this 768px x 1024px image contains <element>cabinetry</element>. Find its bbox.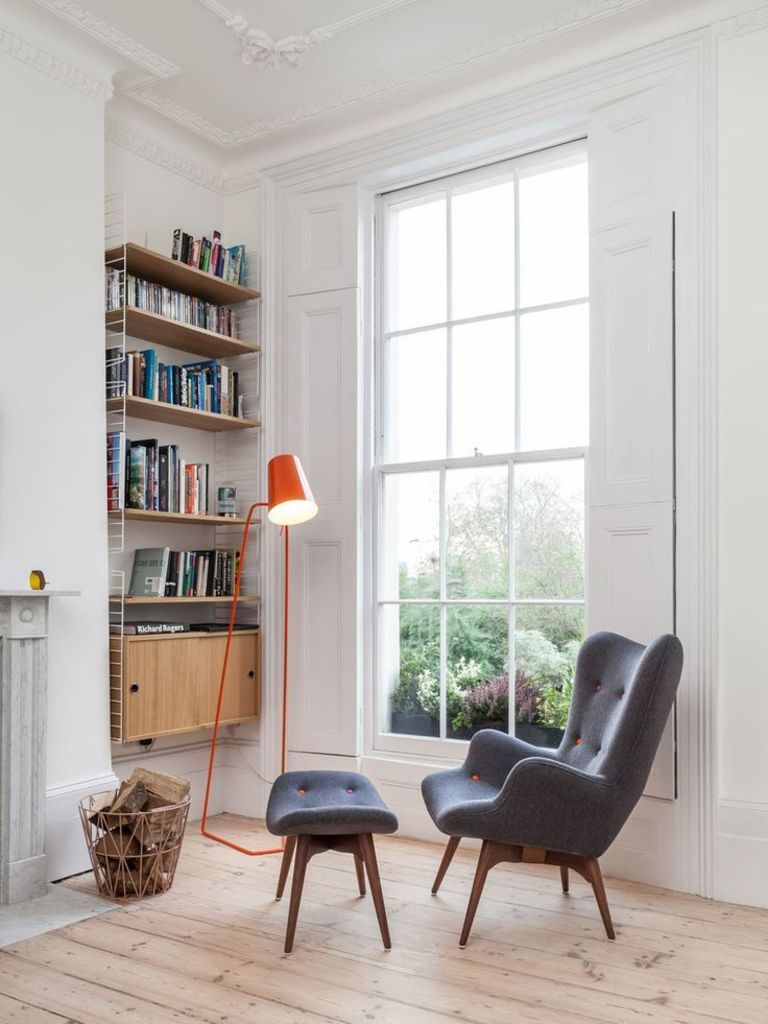
pyautogui.locateOnScreen(110, 230, 261, 602).
